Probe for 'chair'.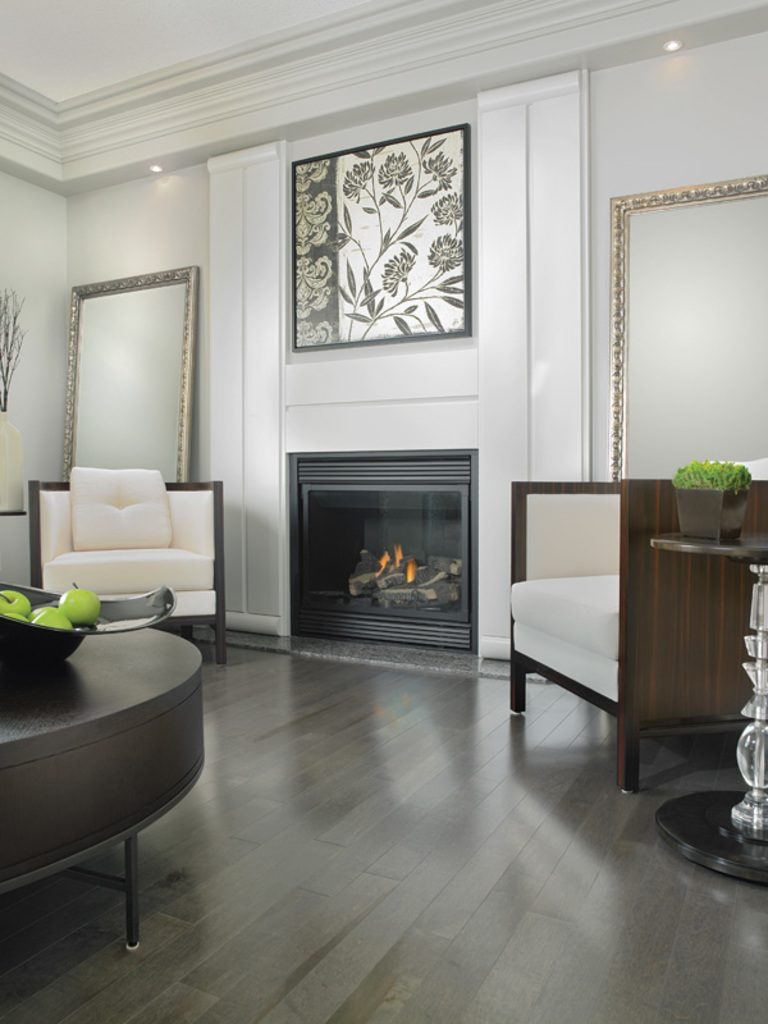
Probe result: (left=28, top=463, right=224, bottom=666).
